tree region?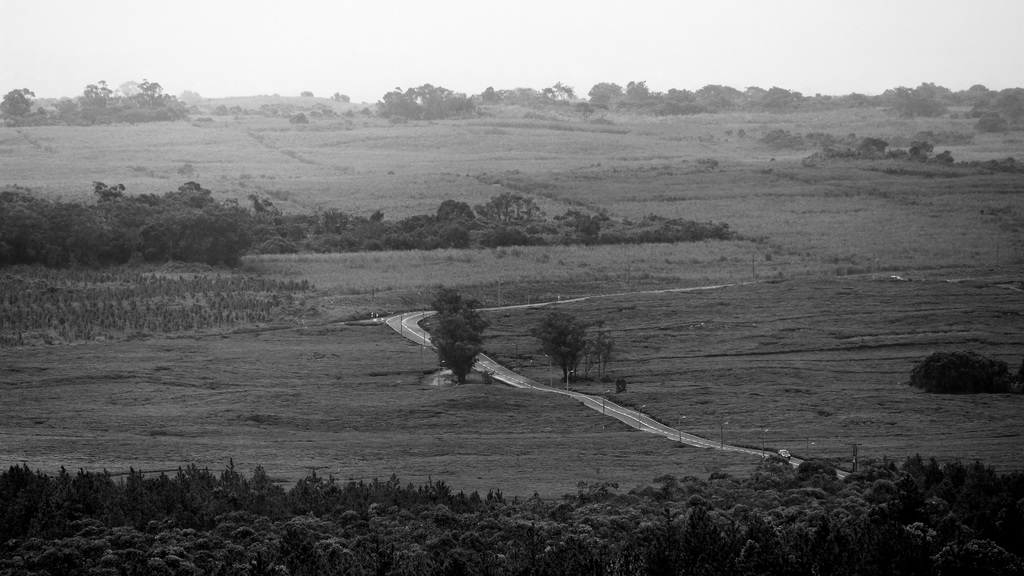
select_region(528, 307, 611, 381)
